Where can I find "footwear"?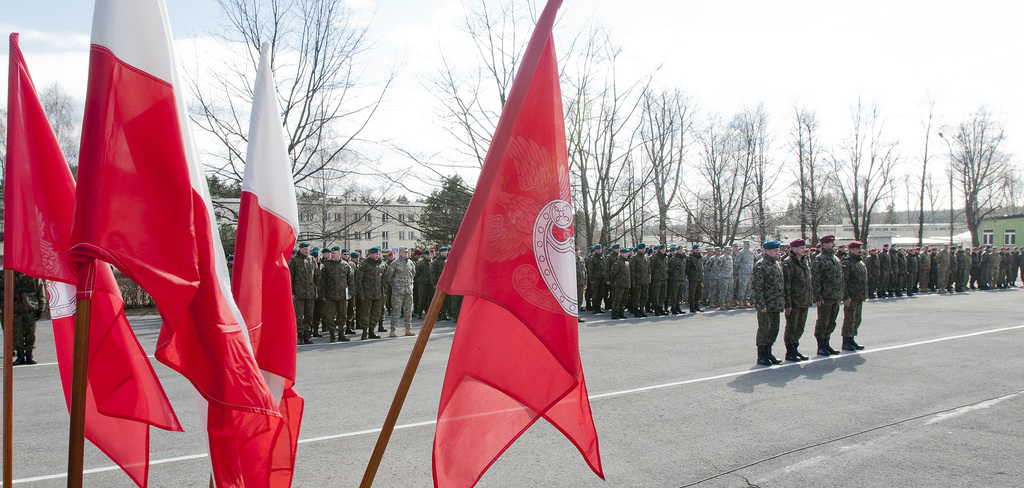
You can find it at Rect(727, 298, 733, 308).
